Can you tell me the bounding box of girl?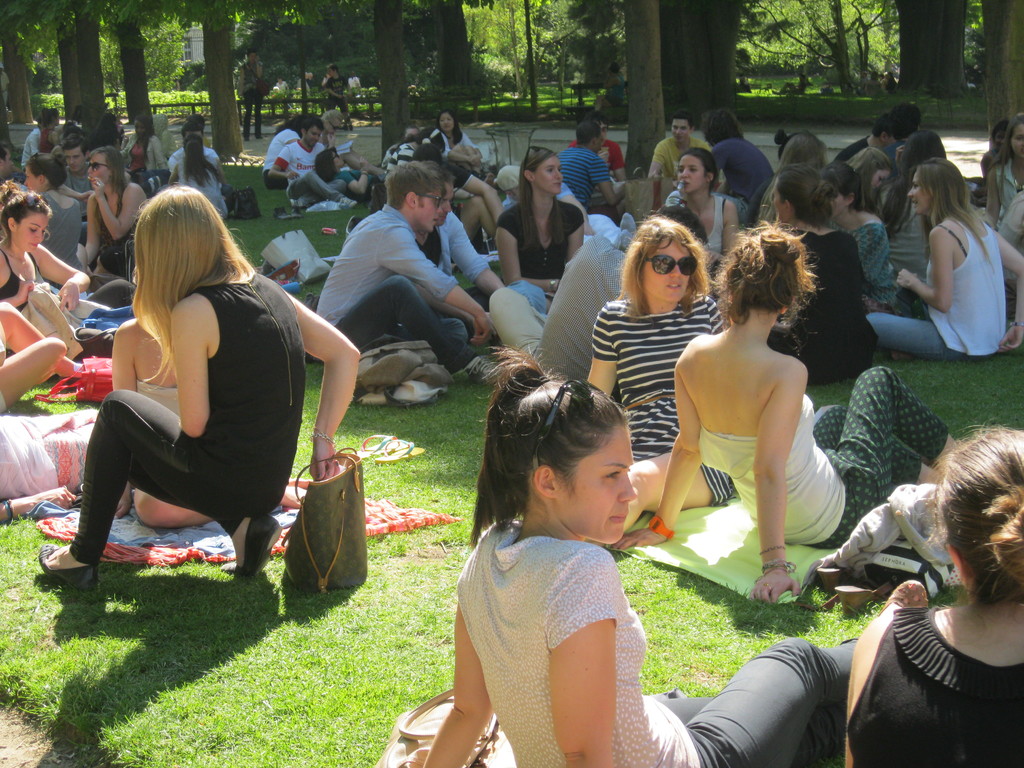
bbox=(605, 226, 968, 602).
